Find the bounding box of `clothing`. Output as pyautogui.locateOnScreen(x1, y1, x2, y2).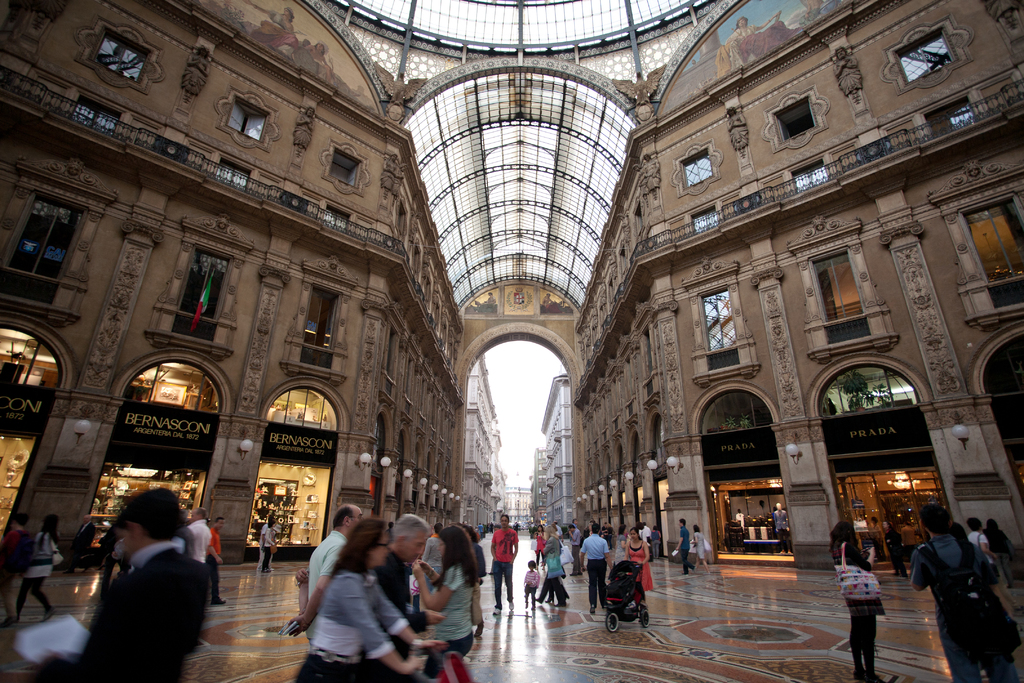
pyautogui.locateOnScreen(54, 537, 209, 682).
